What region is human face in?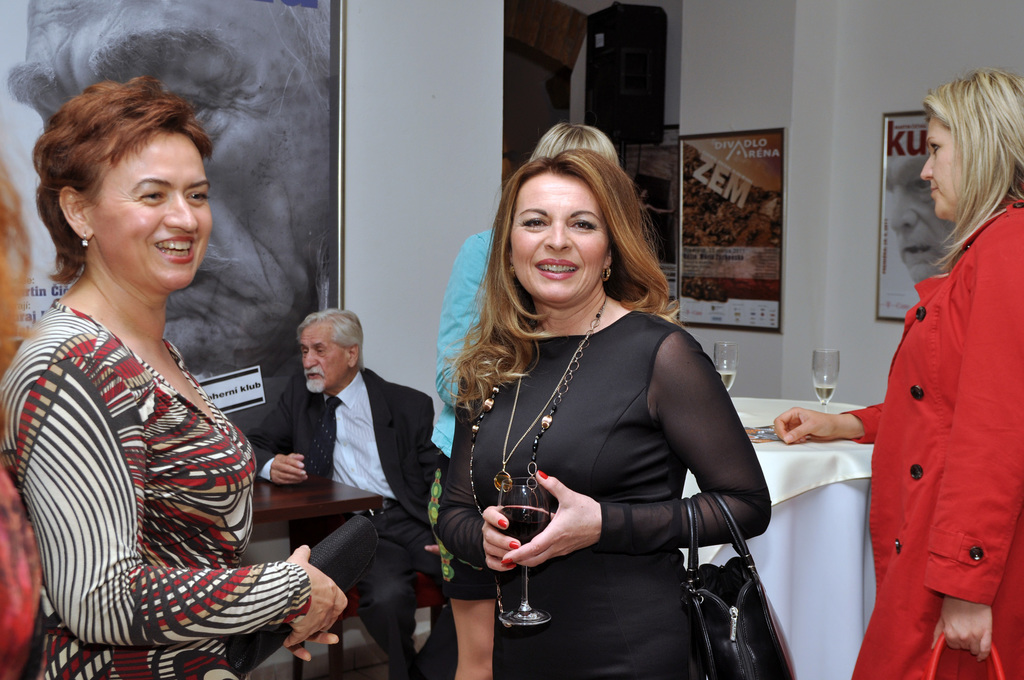
bbox(884, 133, 954, 282).
